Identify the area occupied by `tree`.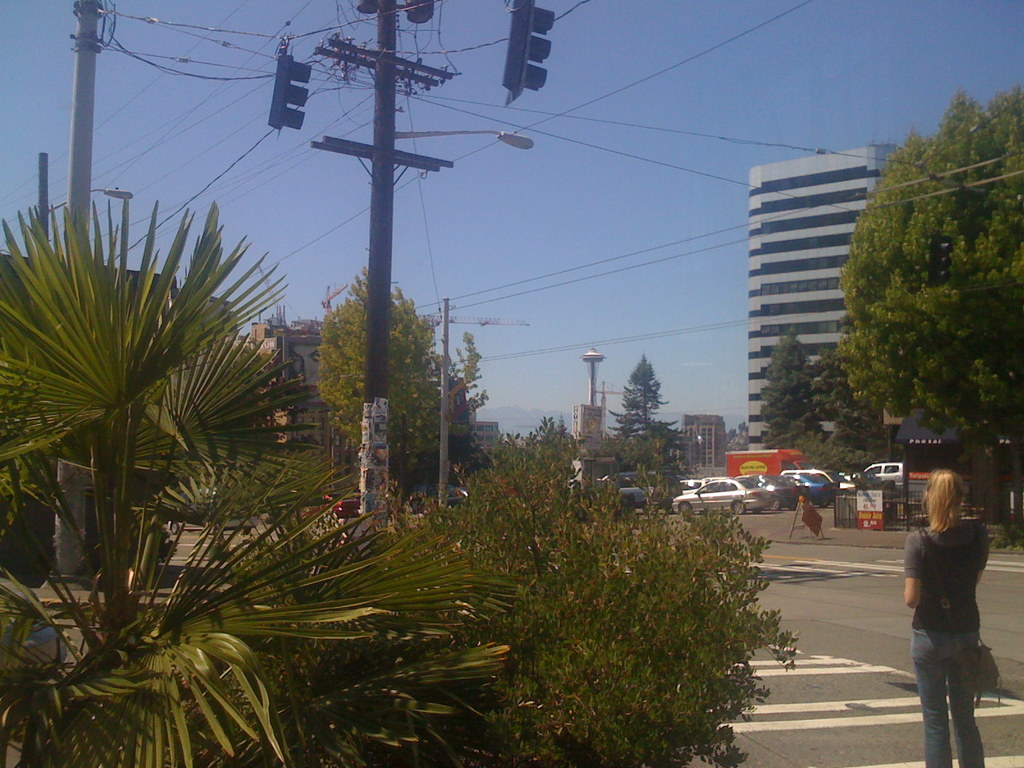
Area: BBox(317, 264, 485, 475).
